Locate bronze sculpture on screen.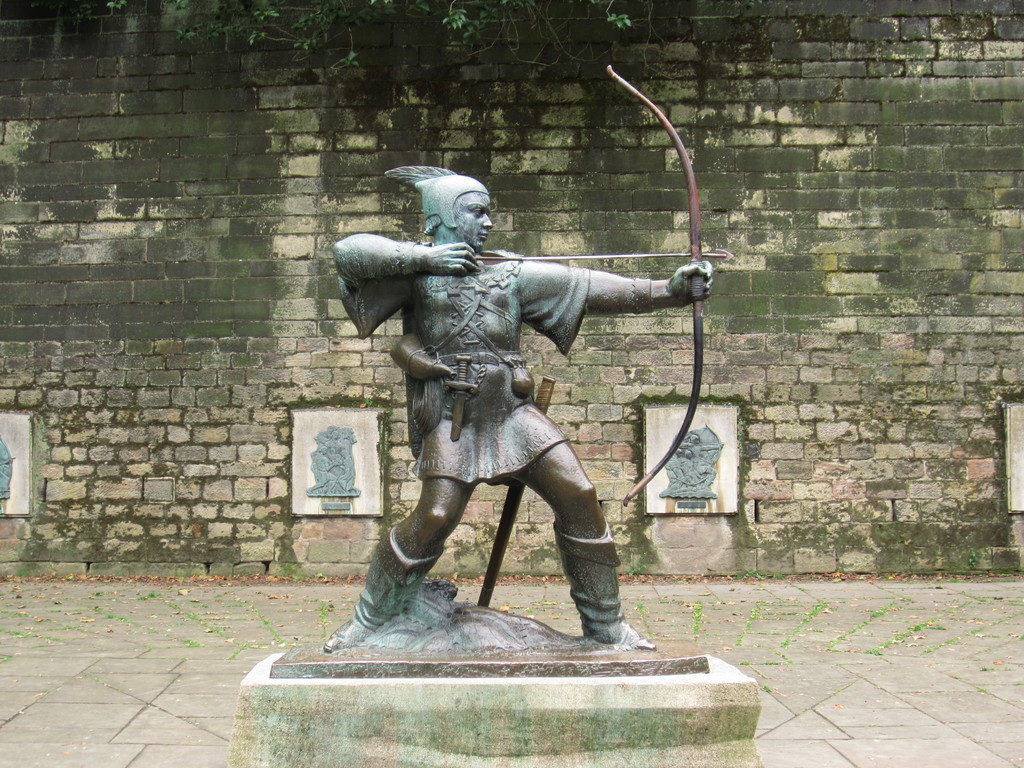
On screen at bbox=[308, 89, 728, 694].
